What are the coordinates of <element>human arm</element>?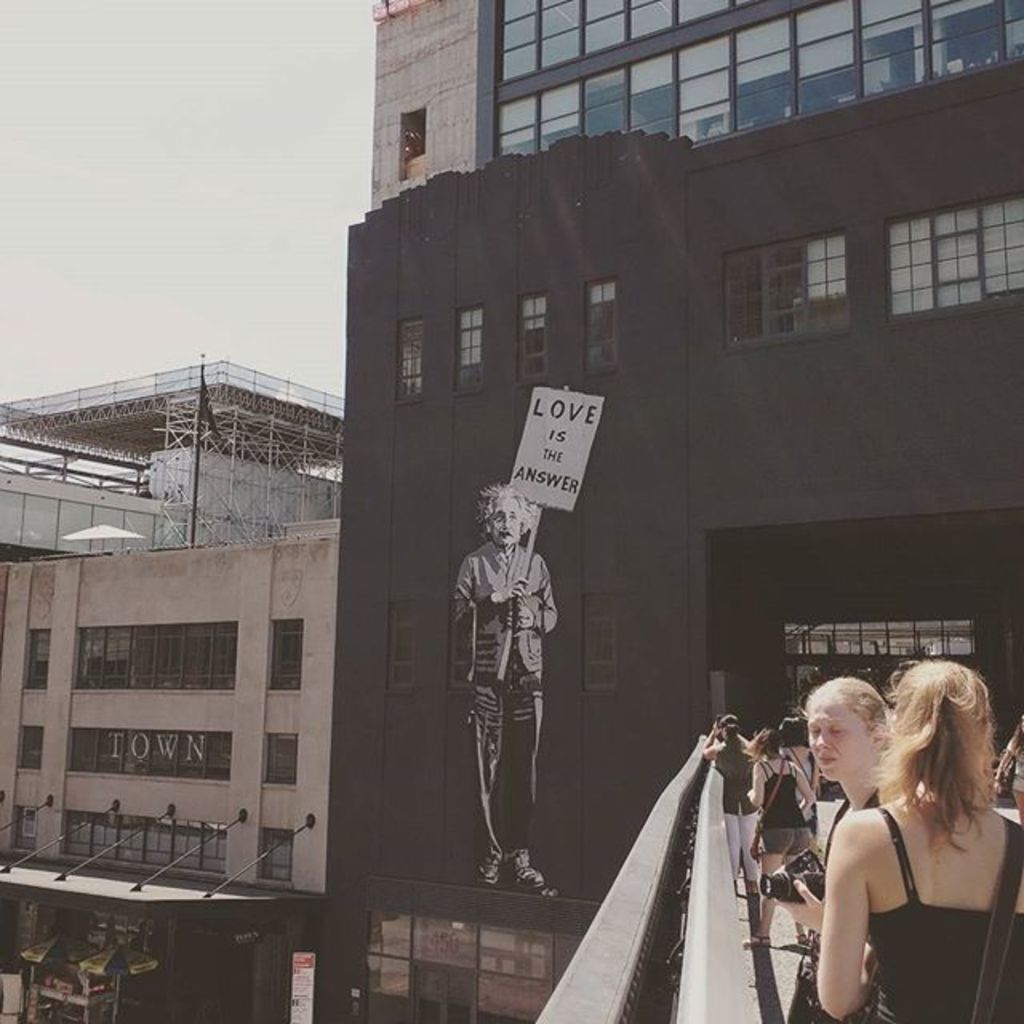
{"left": 699, "top": 715, "right": 726, "bottom": 765}.
